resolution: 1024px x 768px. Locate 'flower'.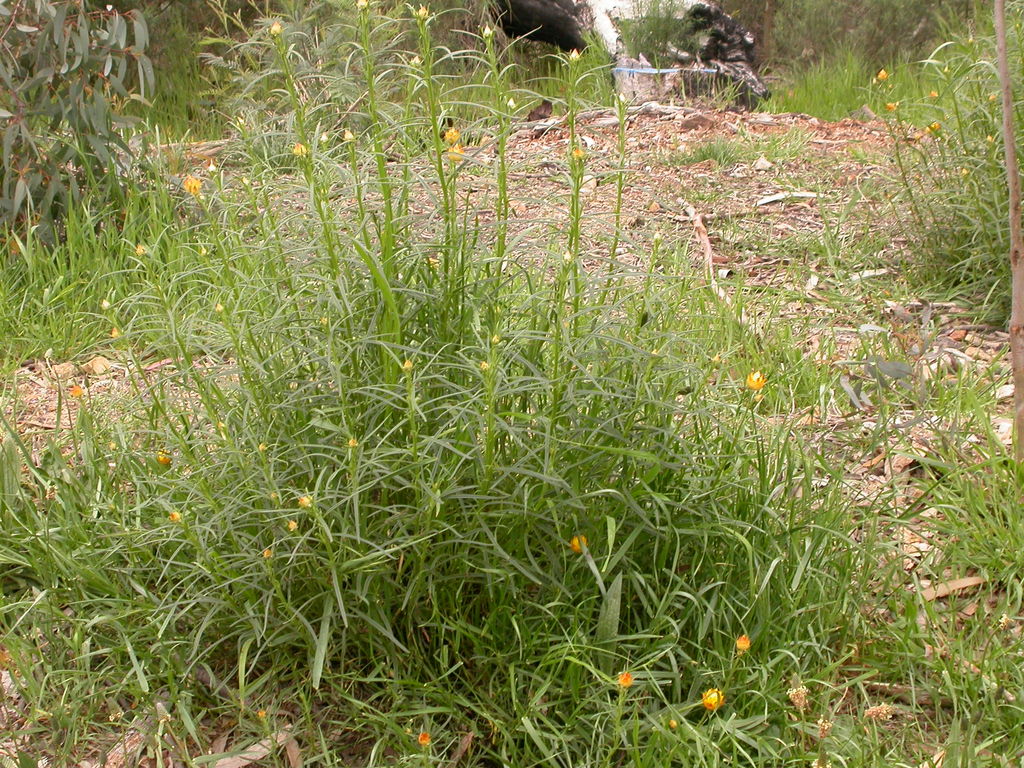
[401, 362, 414, 368].
